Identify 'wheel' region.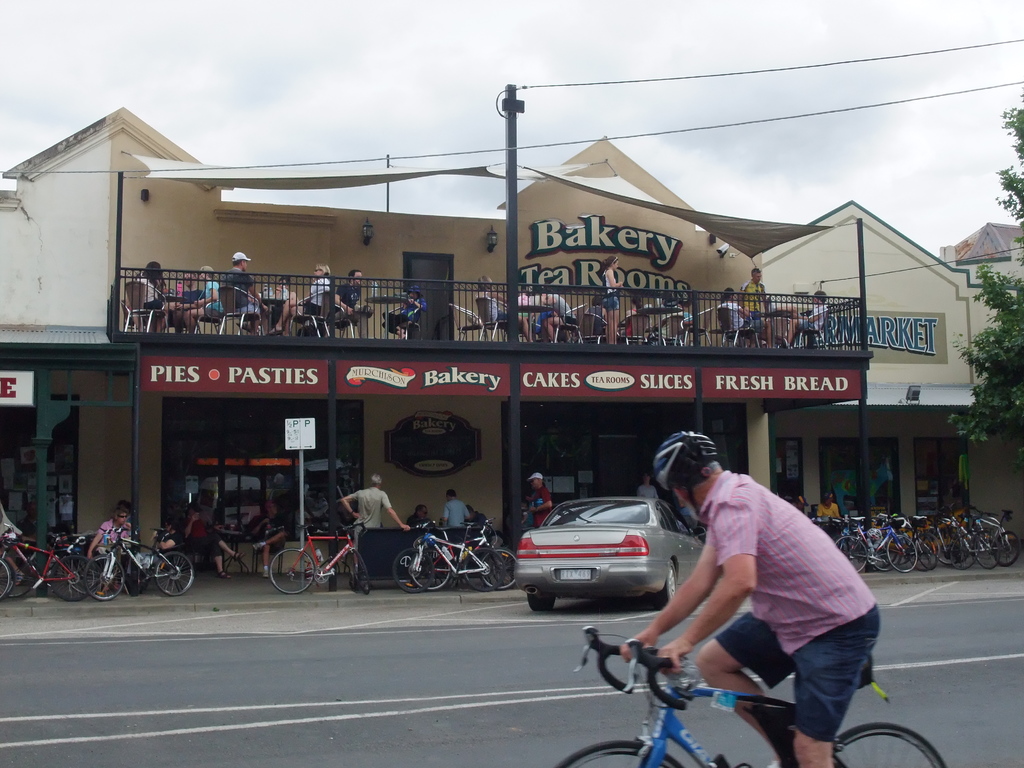
Region: bbox=(0, 558, 10, 599).
